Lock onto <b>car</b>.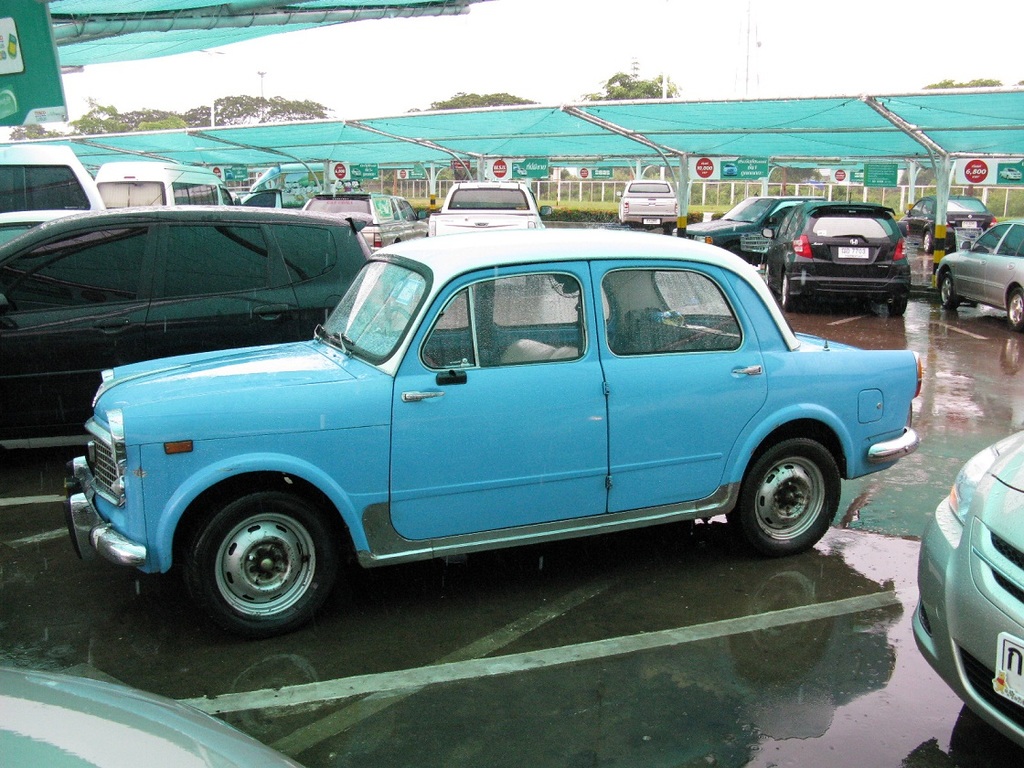
Locked: pyautogui.locateOnScreen(64, 227, 926, 645).
